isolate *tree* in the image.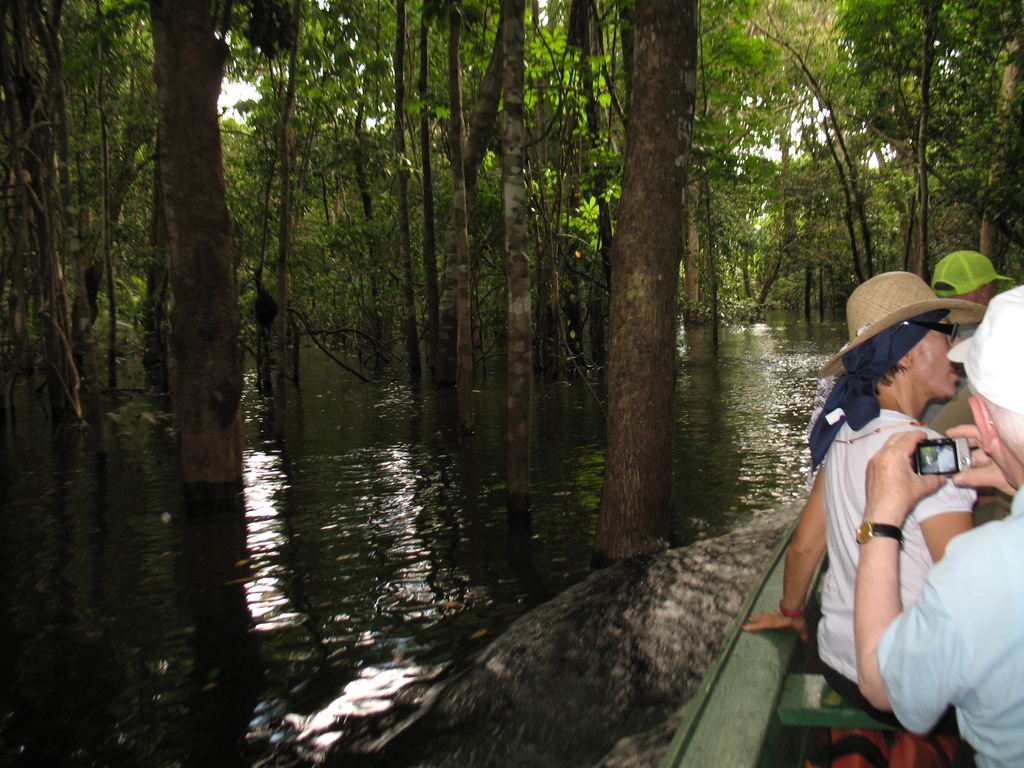
Isolated region: (946, 7, 1023, 271).
